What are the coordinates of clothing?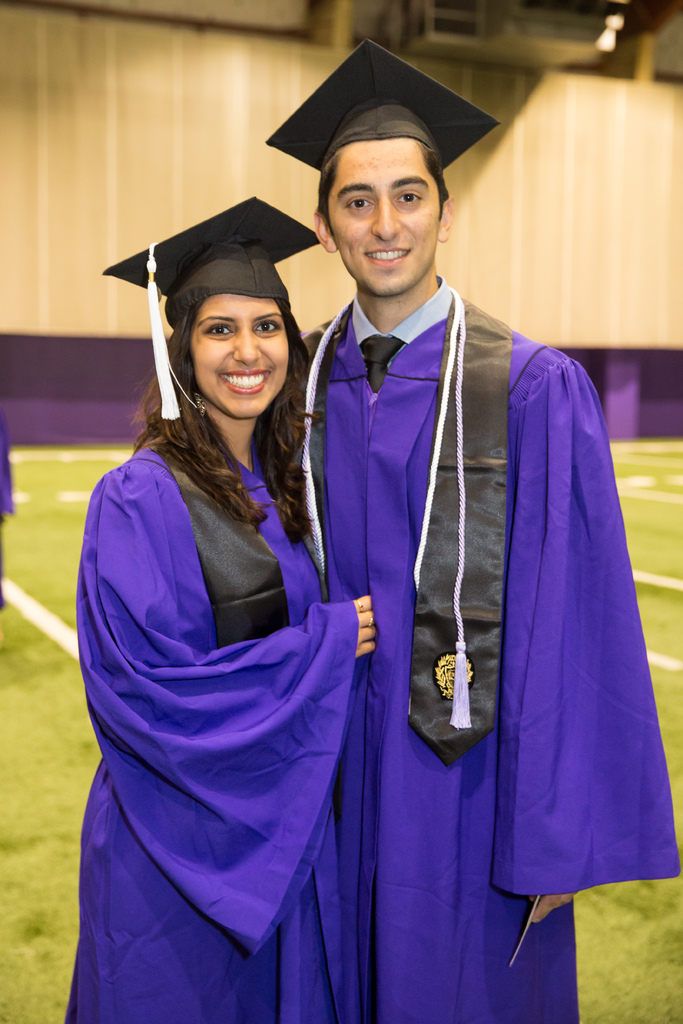
x1=300 y1=287 x2=680 y2=1023.
